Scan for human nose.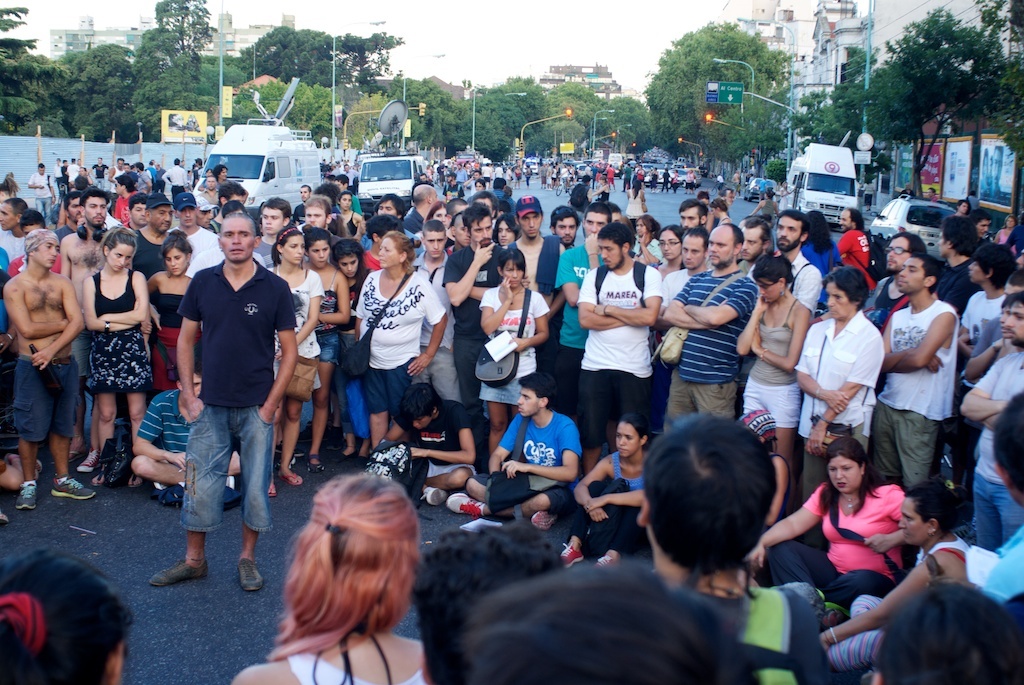
Scan result: pyautogui.locateOnScreen(167, 258, 178, 265).
